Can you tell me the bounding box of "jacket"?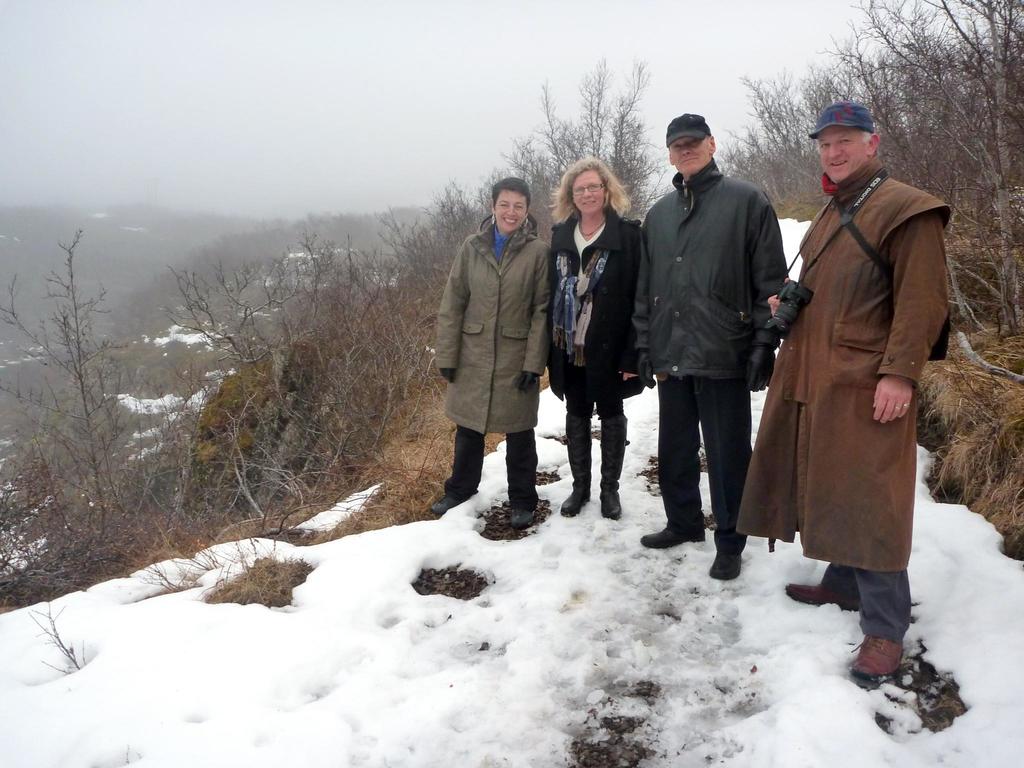
760:119:963:554.
